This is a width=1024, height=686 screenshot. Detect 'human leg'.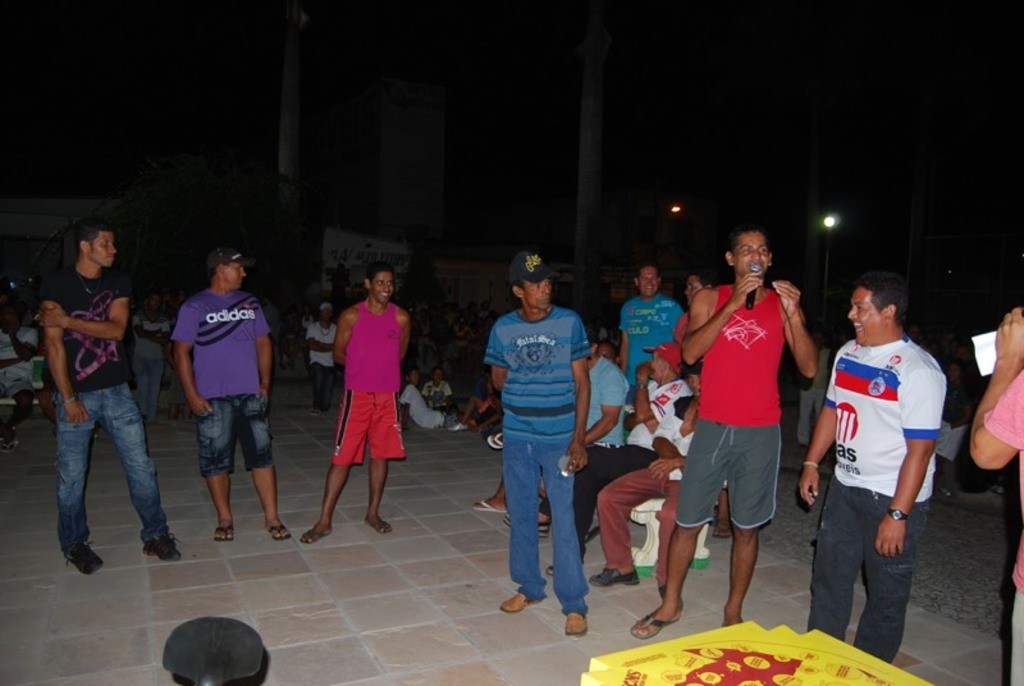
pyautogui.locateOnScreen(631, 417, 728, 635).
